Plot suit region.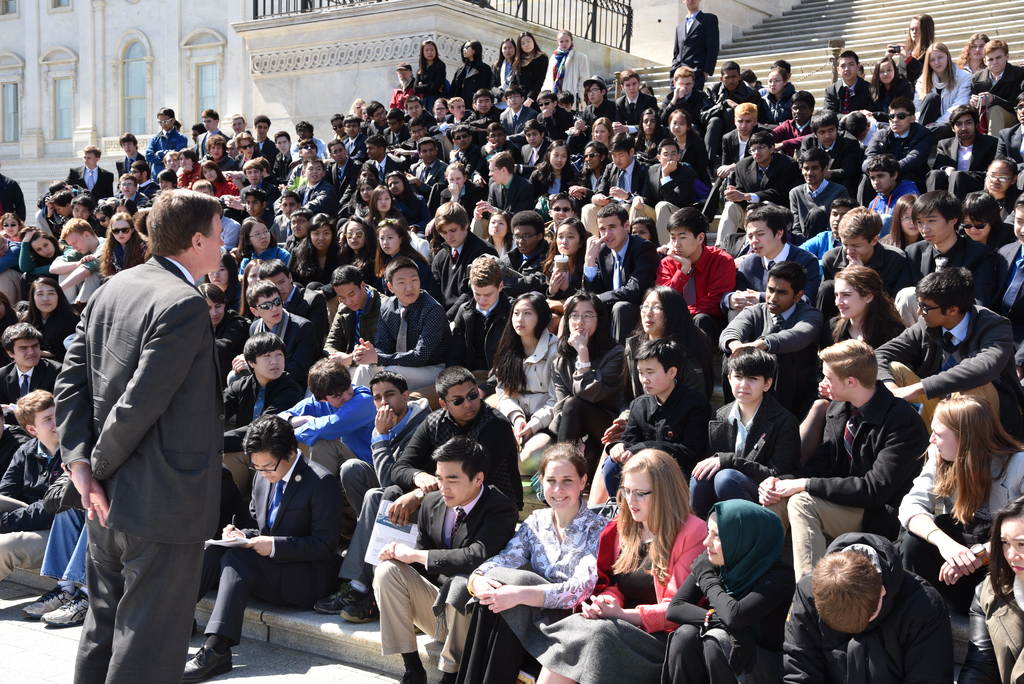
Plotted at [863,78,920,112].
